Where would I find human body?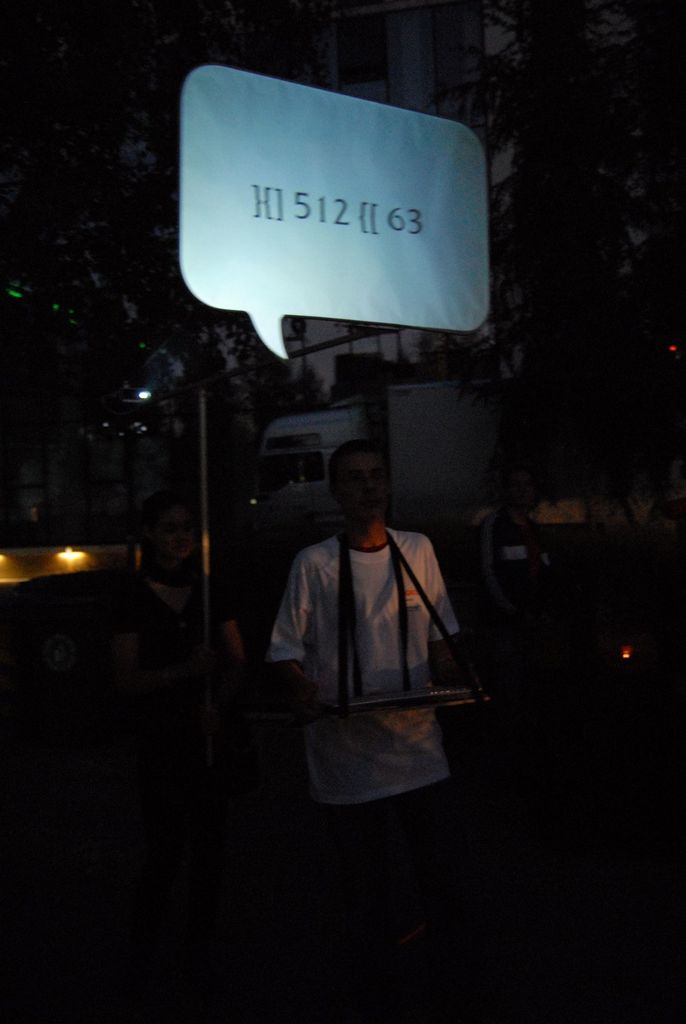
At Rect(252, 442, 483, 843).
